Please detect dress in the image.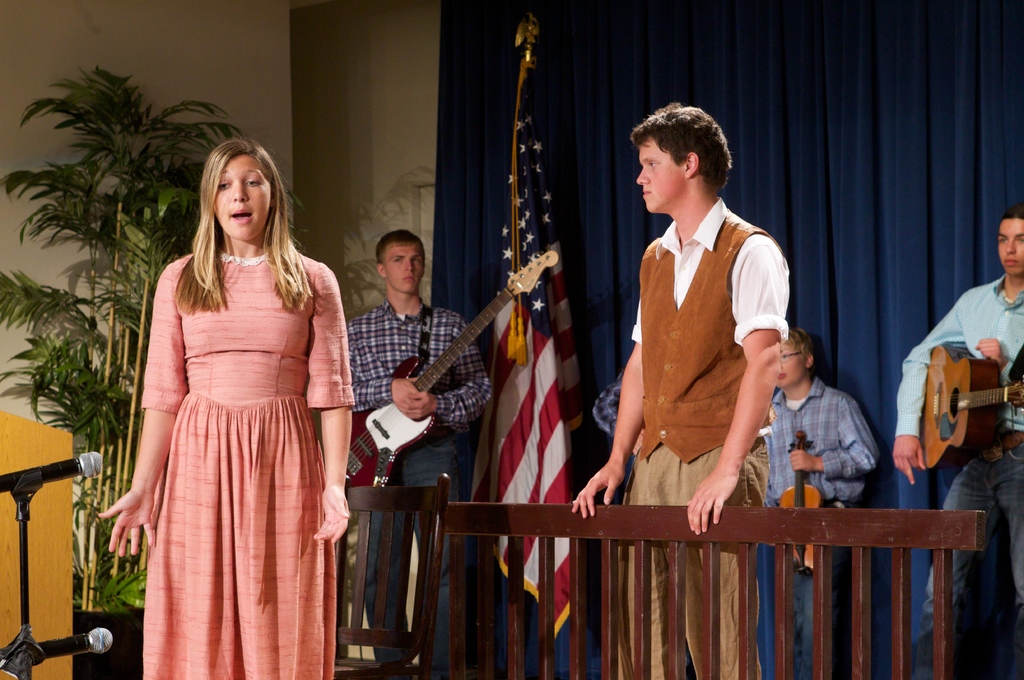
[138,244,356,679].
